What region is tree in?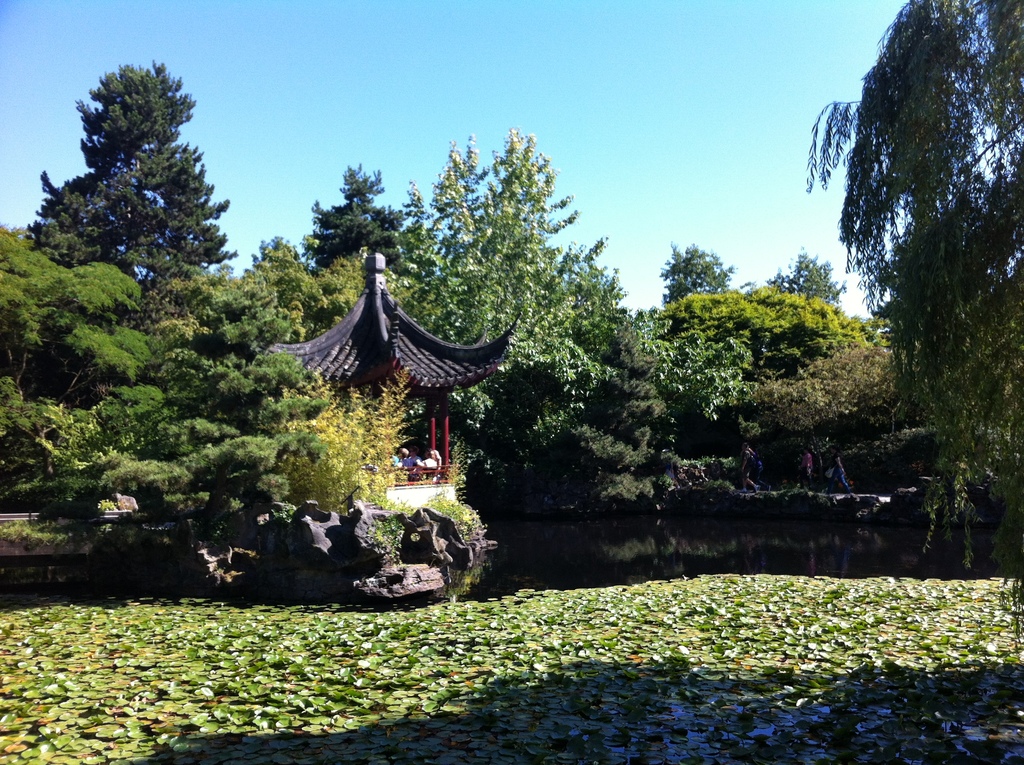
region(483, 280, 678, 577).
